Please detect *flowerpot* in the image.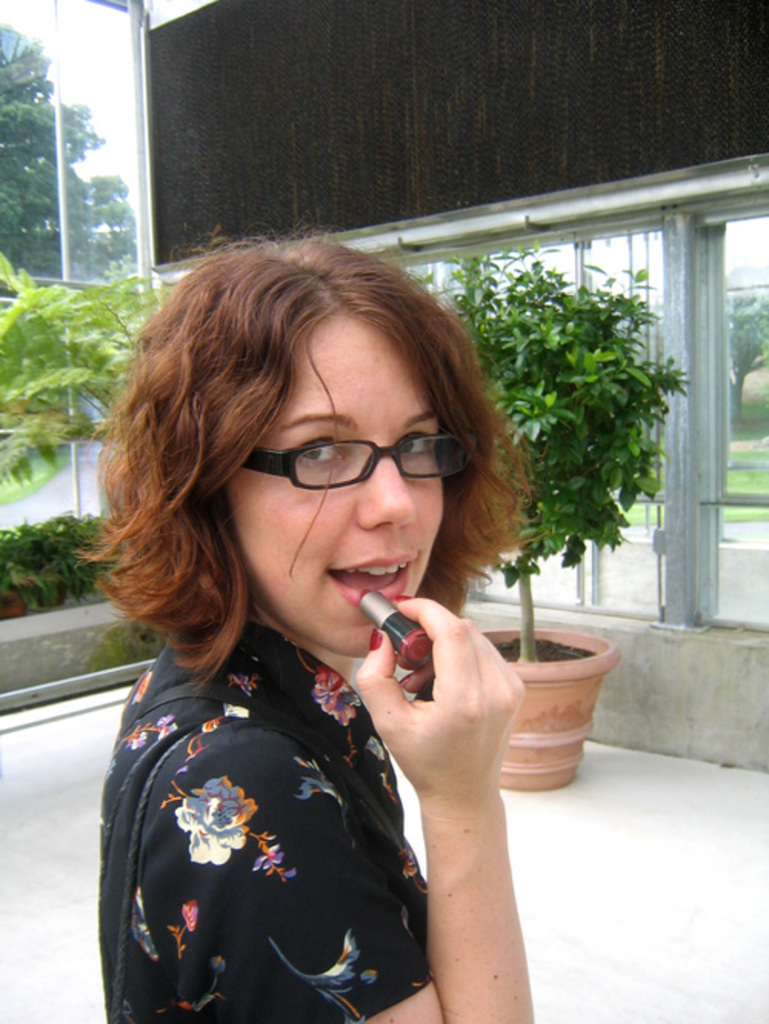
Rect(32, 583, 74, 607).
